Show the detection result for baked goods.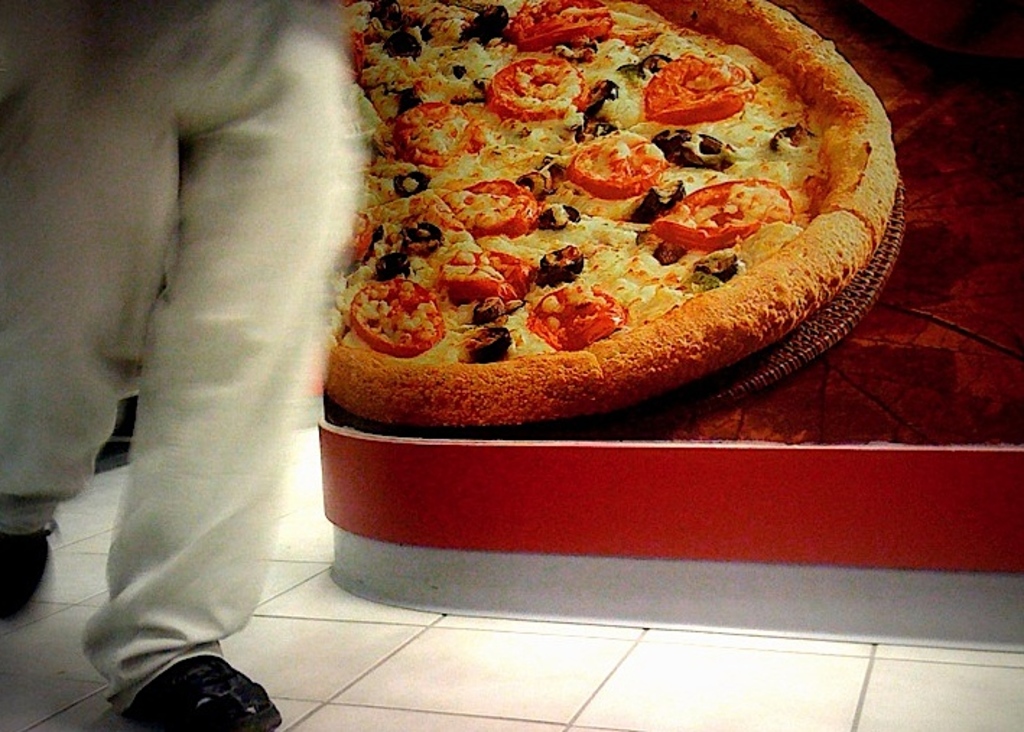
319, 0, 898, 423.
